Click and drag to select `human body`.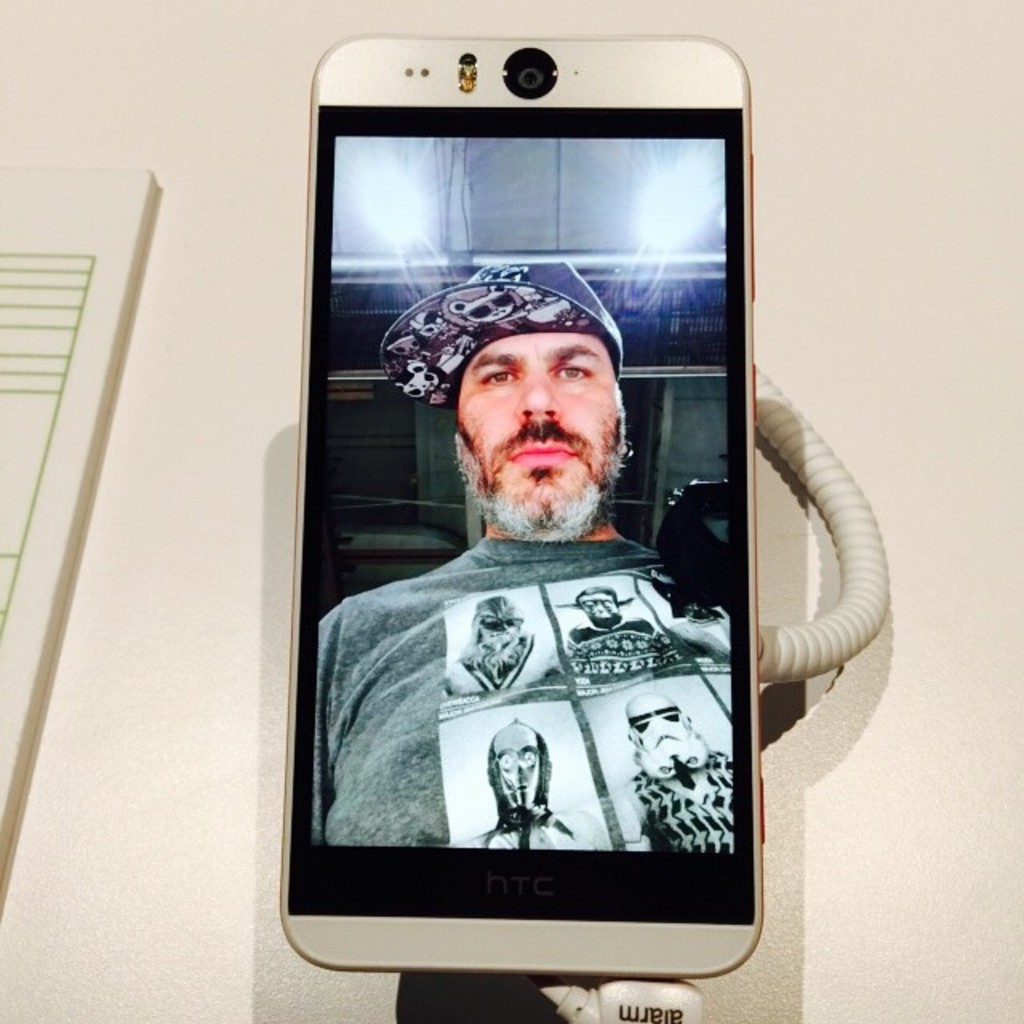
Selection: 448,722,611,848.
